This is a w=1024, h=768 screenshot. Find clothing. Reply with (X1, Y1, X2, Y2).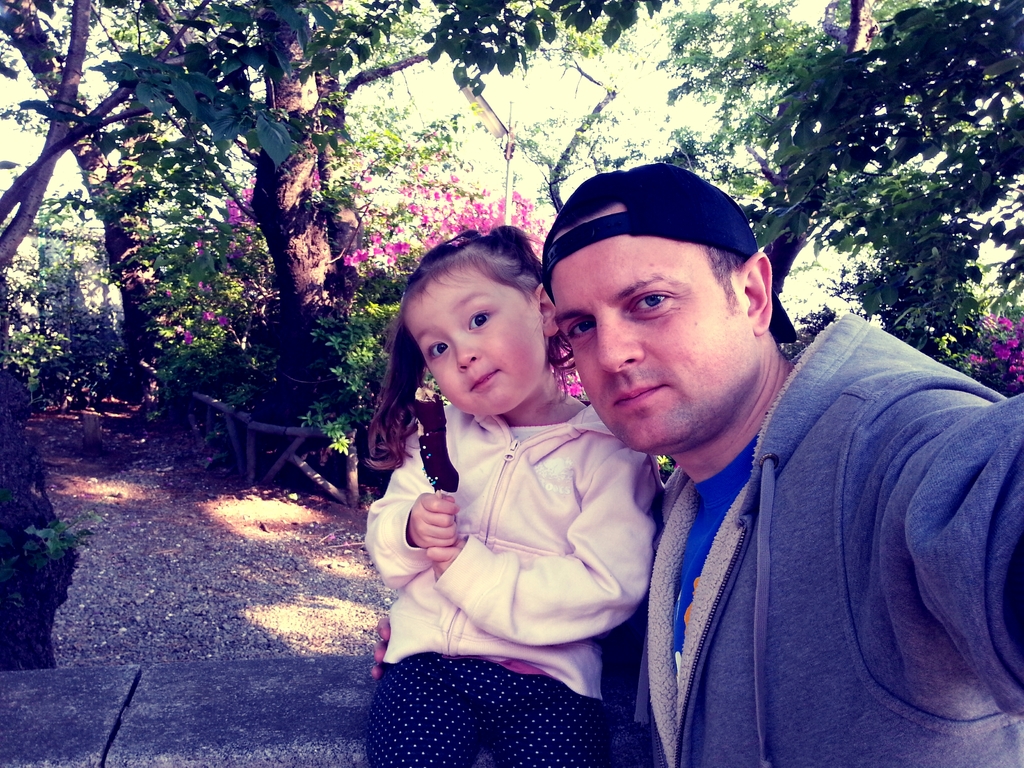
(643, 302, 1023, 767).
